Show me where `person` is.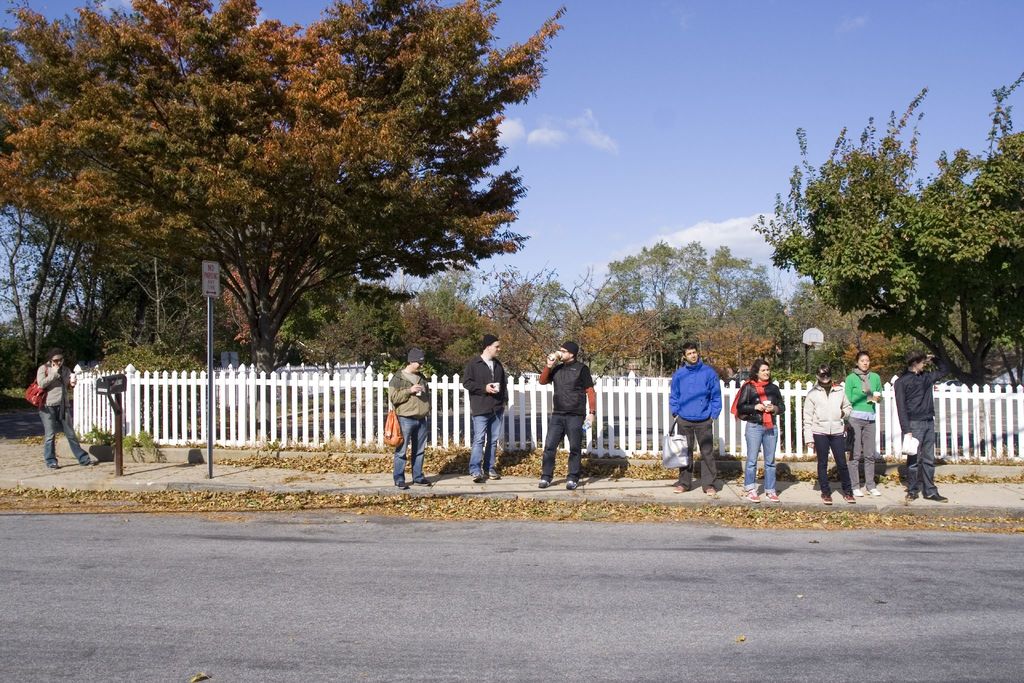
`person` is at bbox(670, 339, 724, 497).
